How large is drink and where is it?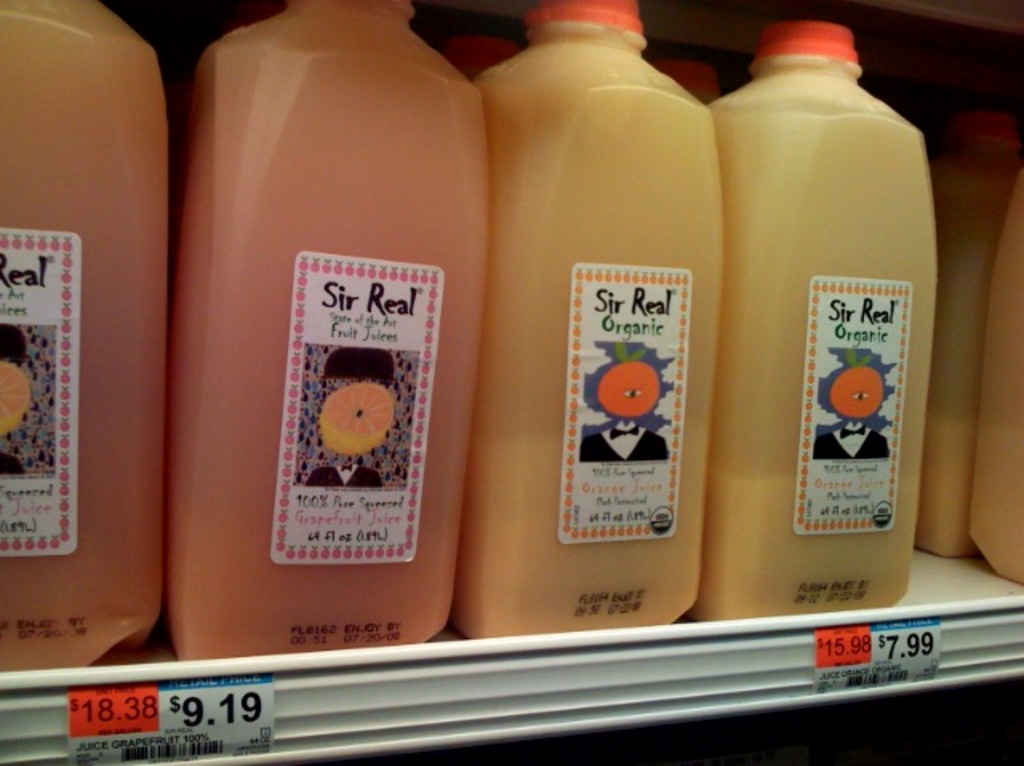
Bounding box: pyautogui.locateOnScreen(702, 14, 939, 624).
